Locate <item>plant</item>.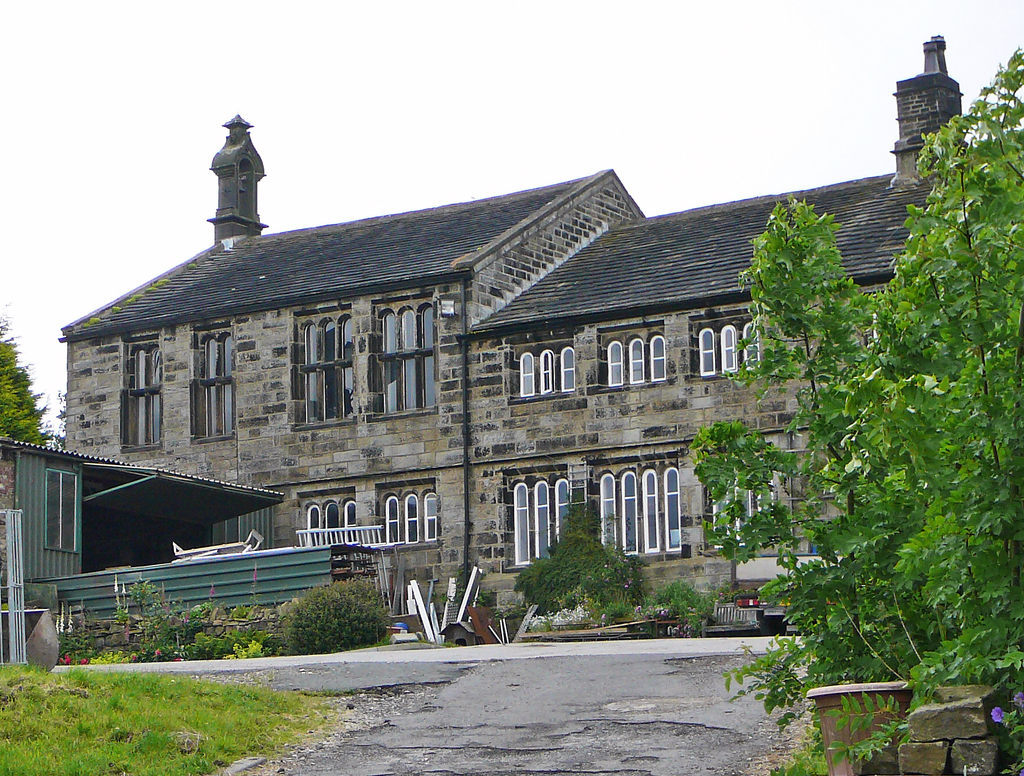
Bounding box: x1=267 y1=583 x2=390 y2=660.
